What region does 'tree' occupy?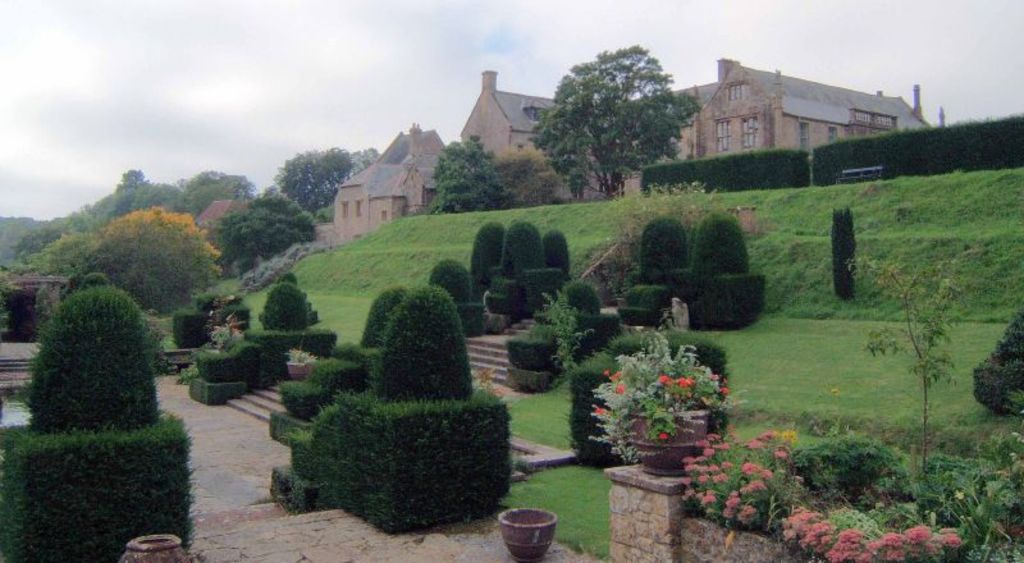
Rect(529, 38, 695, 191).
